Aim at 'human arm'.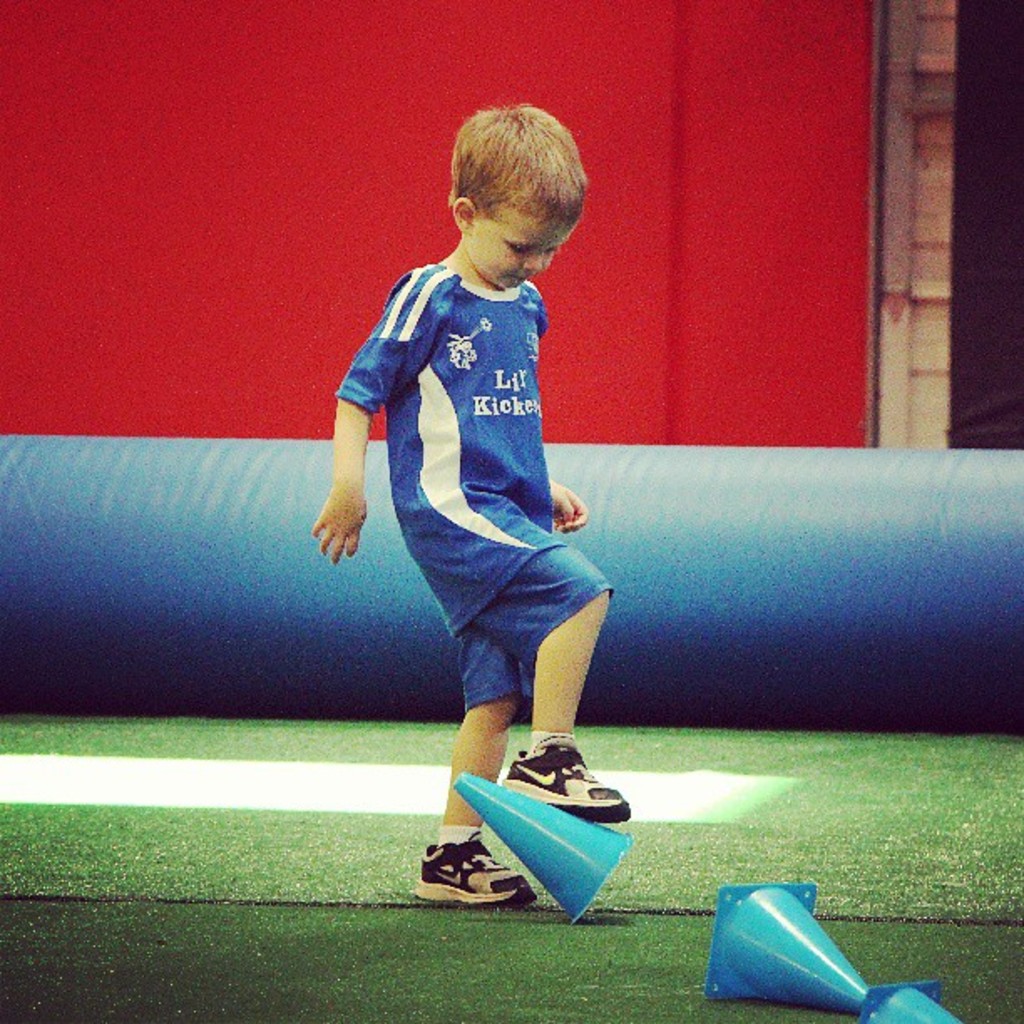
Aimed at box=[545, 474, 589, 534].
